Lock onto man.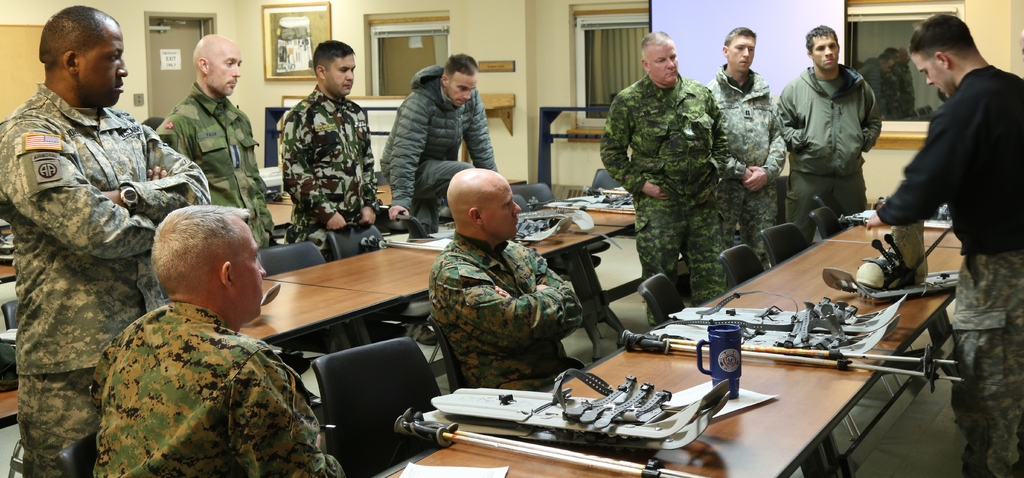
Locked: (159, 36, 286, 250).
